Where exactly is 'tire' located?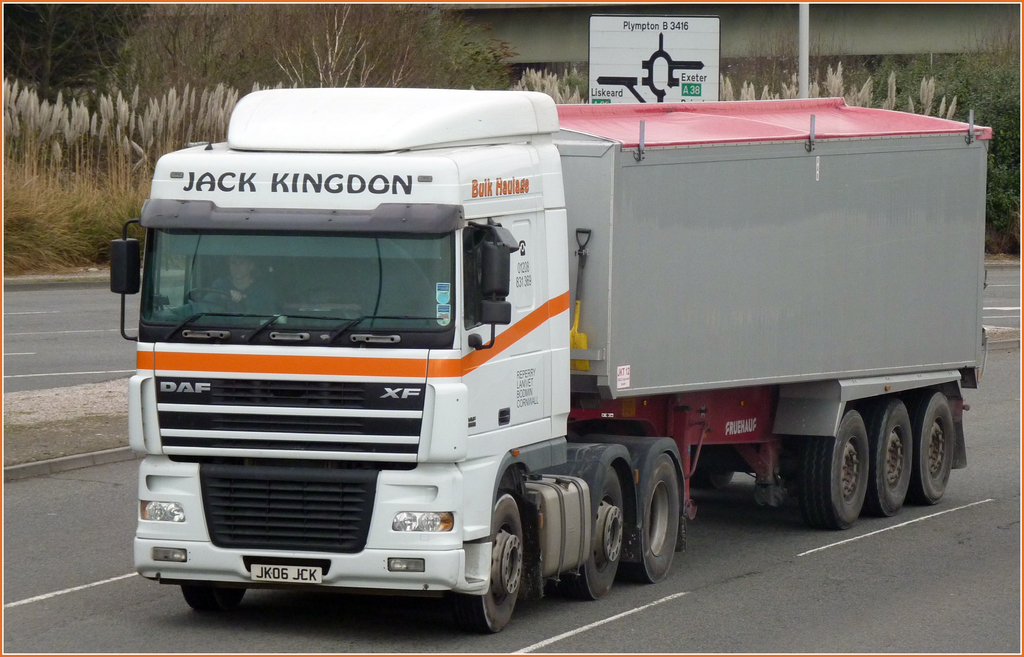
Its bounding box is [x1=473, y1=498, x2=524, y2=630].
